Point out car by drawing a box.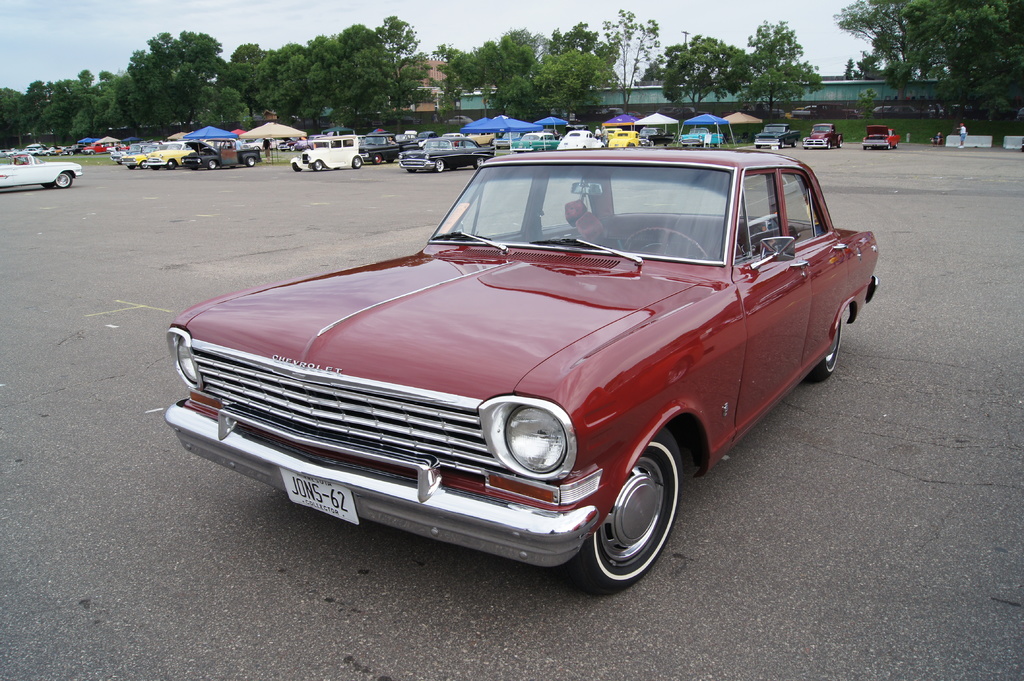
box(513, 133, 556, 150).
